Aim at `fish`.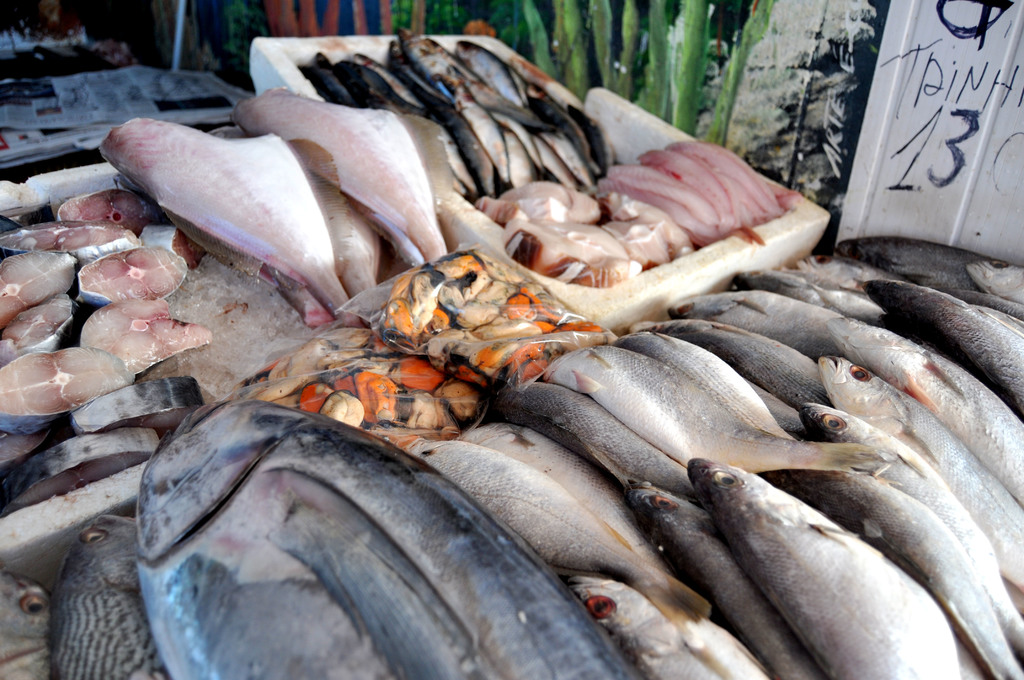
Aimed at 0,569,55,679.
